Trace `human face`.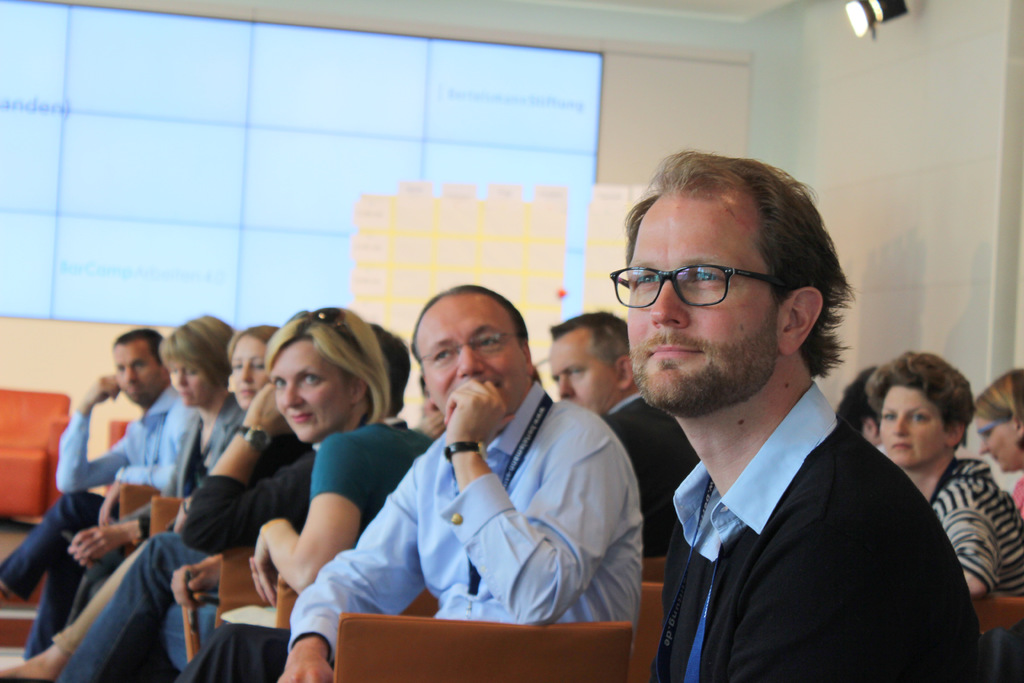
Traced to pyautogui.locateOnScreen(115, 346, 159, 403).
